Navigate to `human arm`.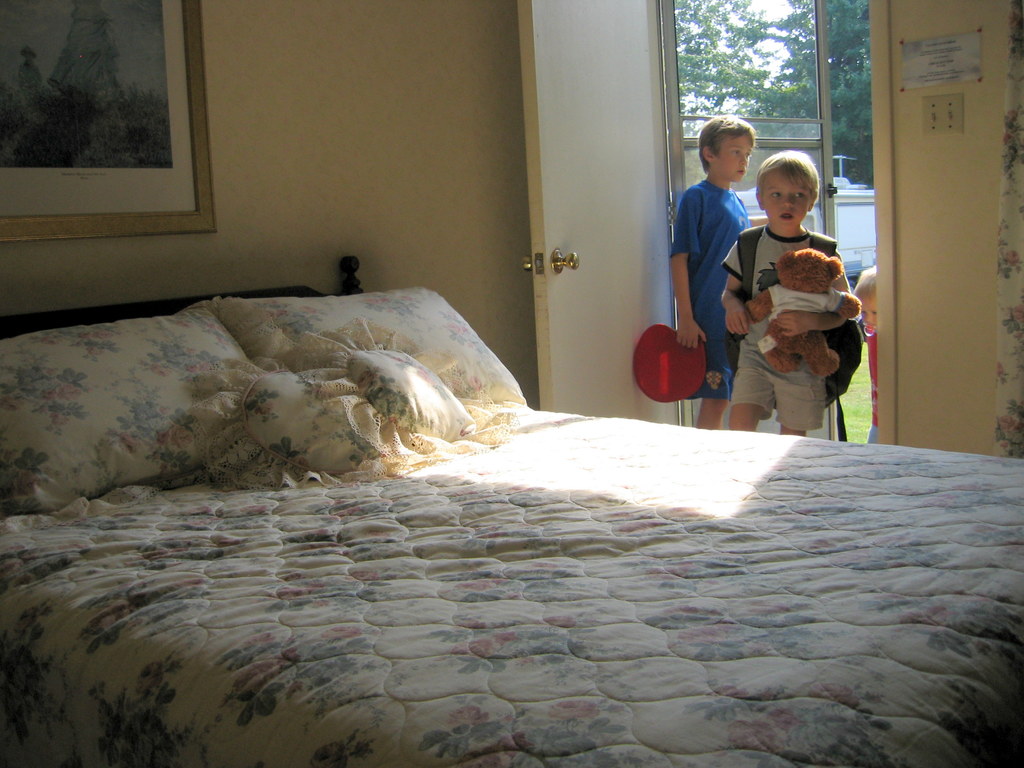
Navigation target: 774:267:858:339.
